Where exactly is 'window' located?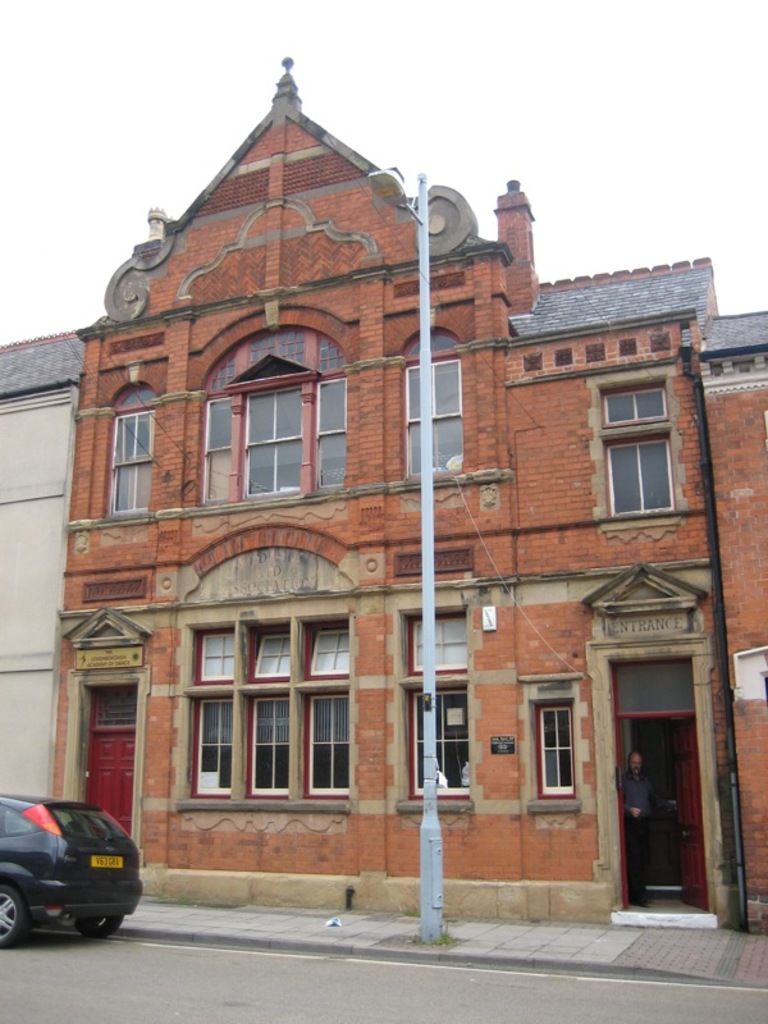
Its bounding box is {"left": 250, "top": 689, "right": 291, "bottom": 800}.
